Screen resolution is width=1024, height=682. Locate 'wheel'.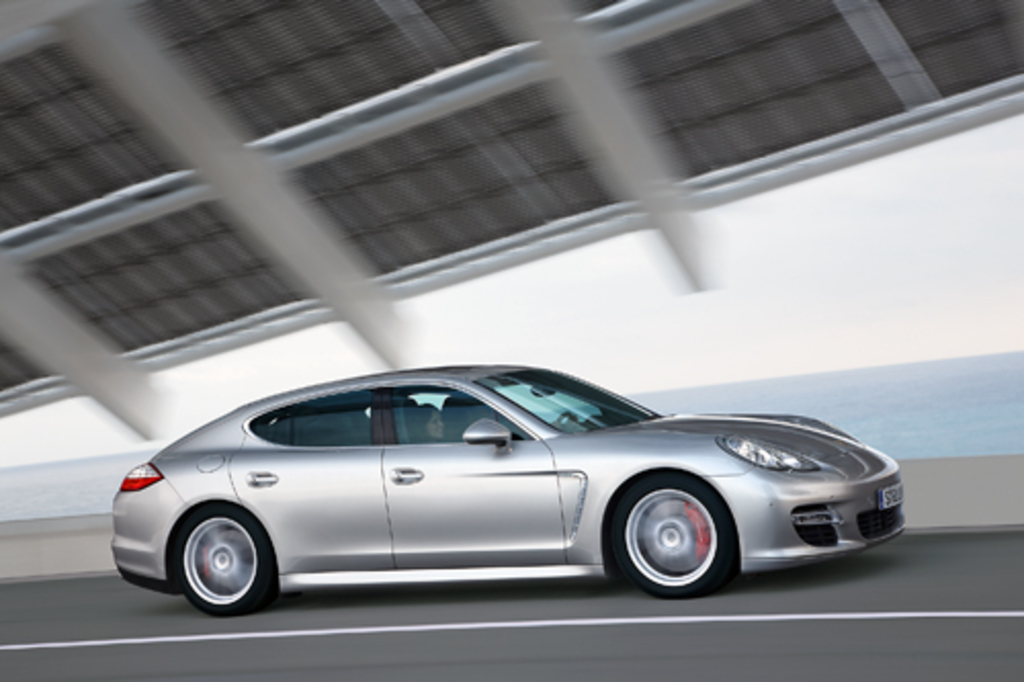
box=[602, 477, 735, 594].
